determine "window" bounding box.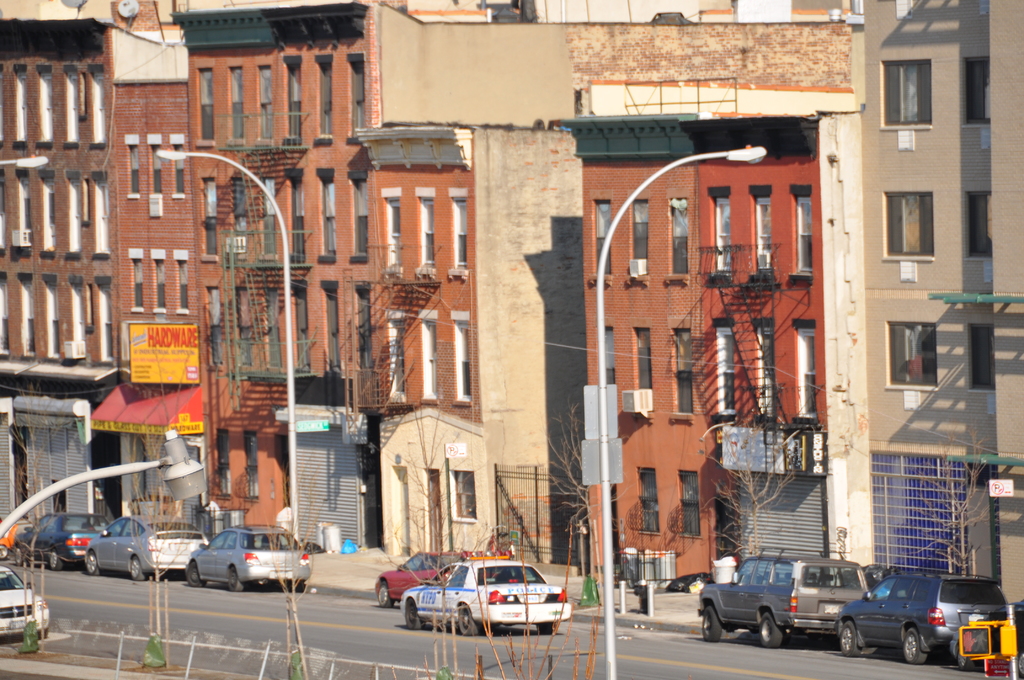
Determined: (33,58,54,145).
